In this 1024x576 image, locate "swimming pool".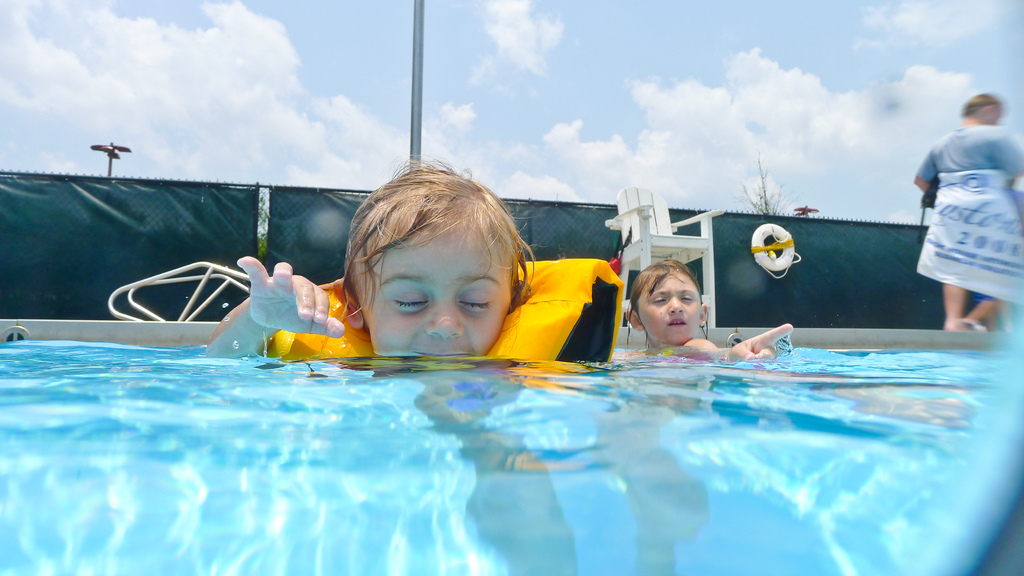
Bounding box: (0,337,1011,575).
